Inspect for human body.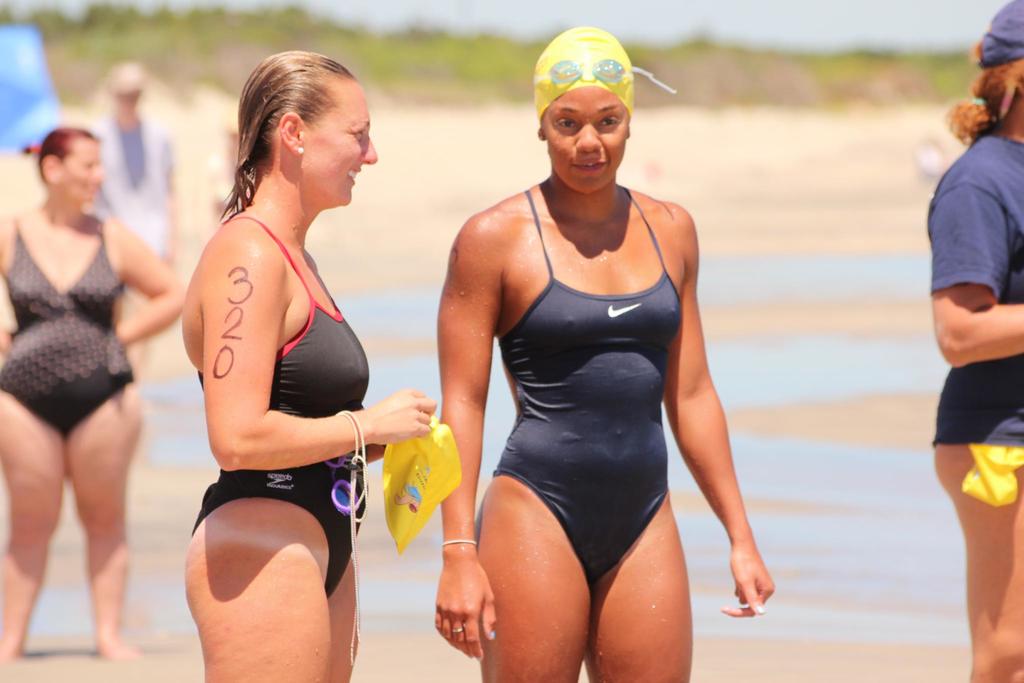
Inspection: bbox=[80, 117, 184, 379].
